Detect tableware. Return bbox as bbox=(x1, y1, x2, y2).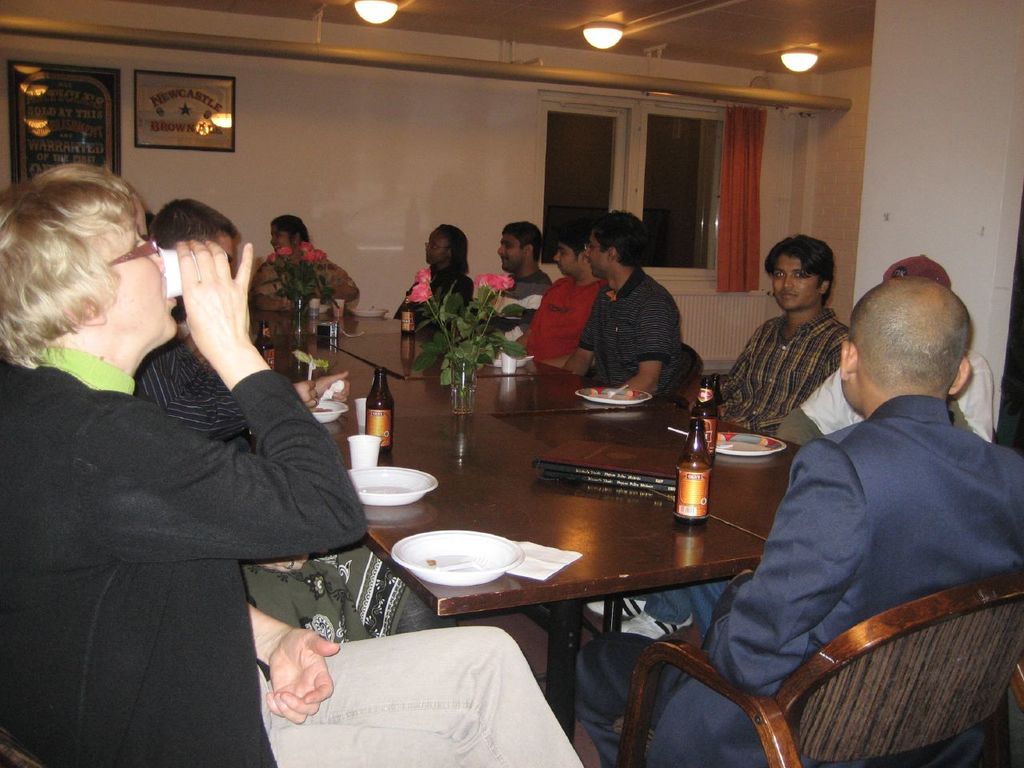
bbox=(384, 539, 526, 610).
